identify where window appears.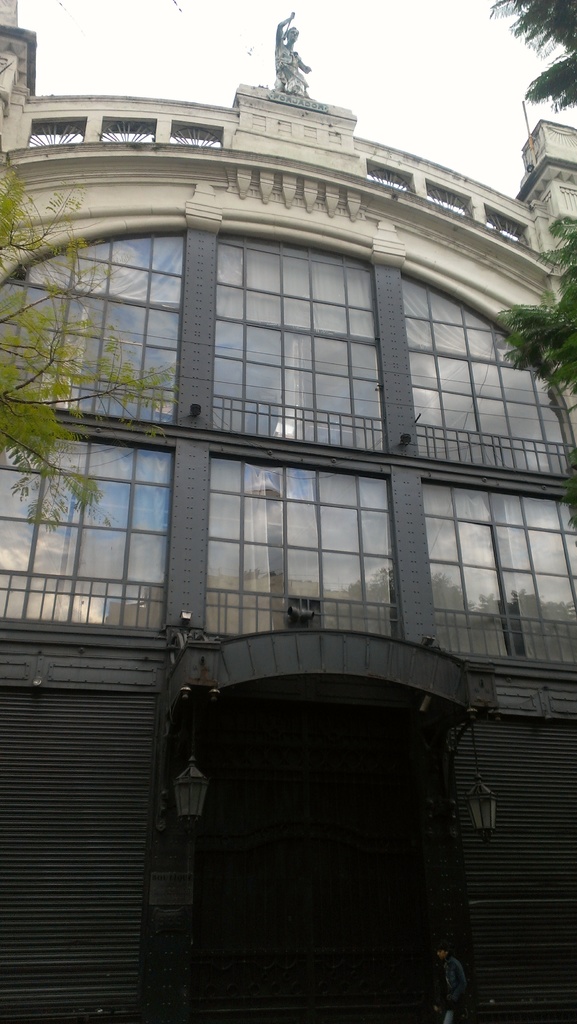
Appears at (213,232,374,449).
